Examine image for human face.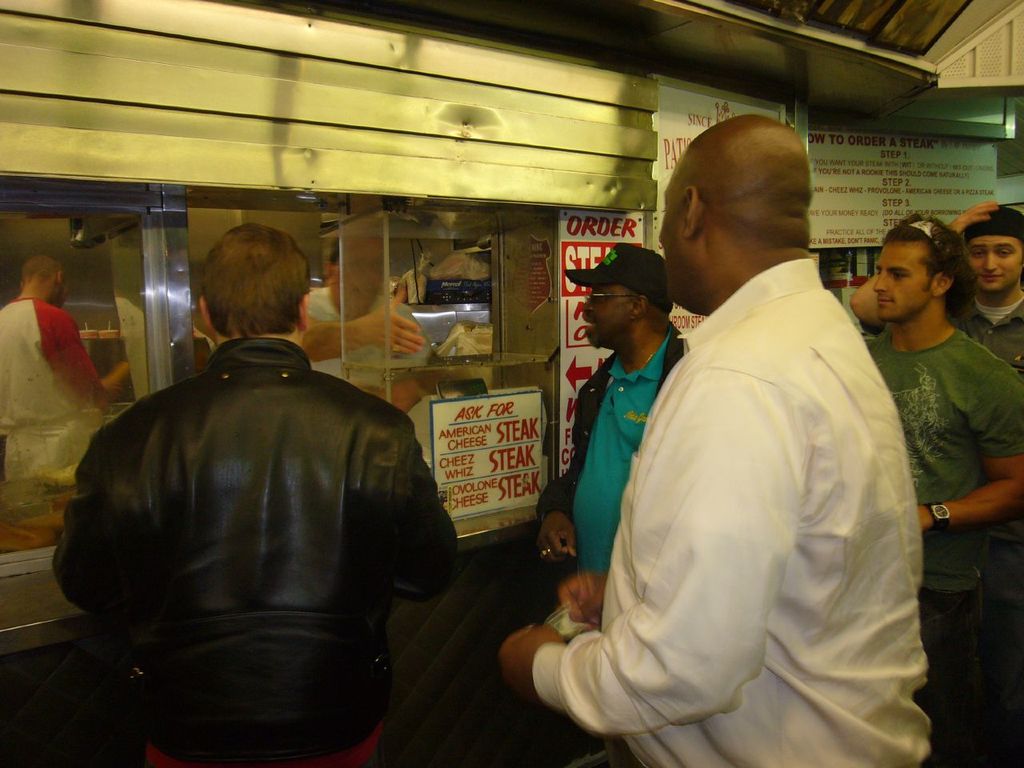
Examination result: (left=329, top=235, right=390, bottom=302).
